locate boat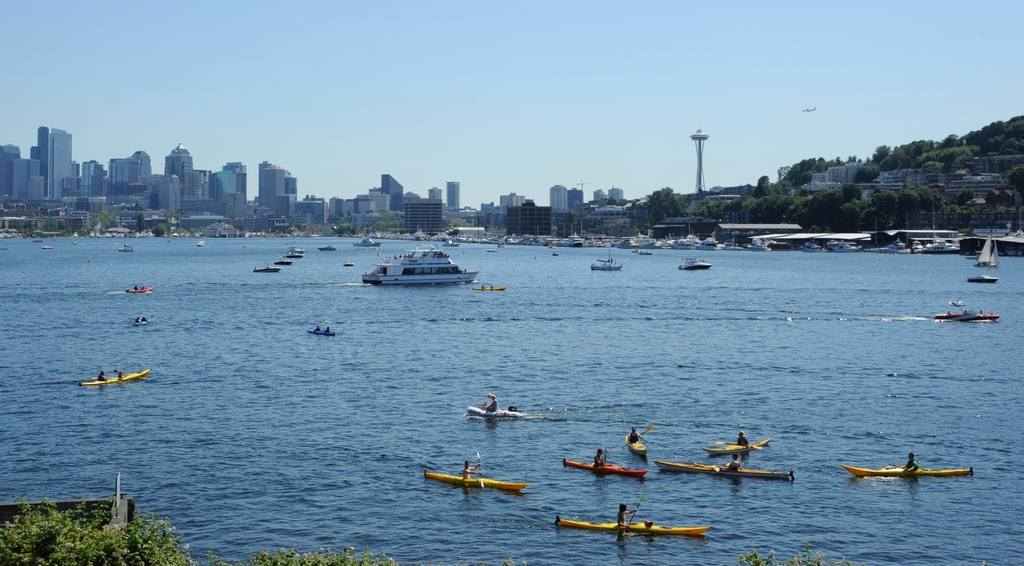
[left=591, top=250, right=619, bottom=272]
